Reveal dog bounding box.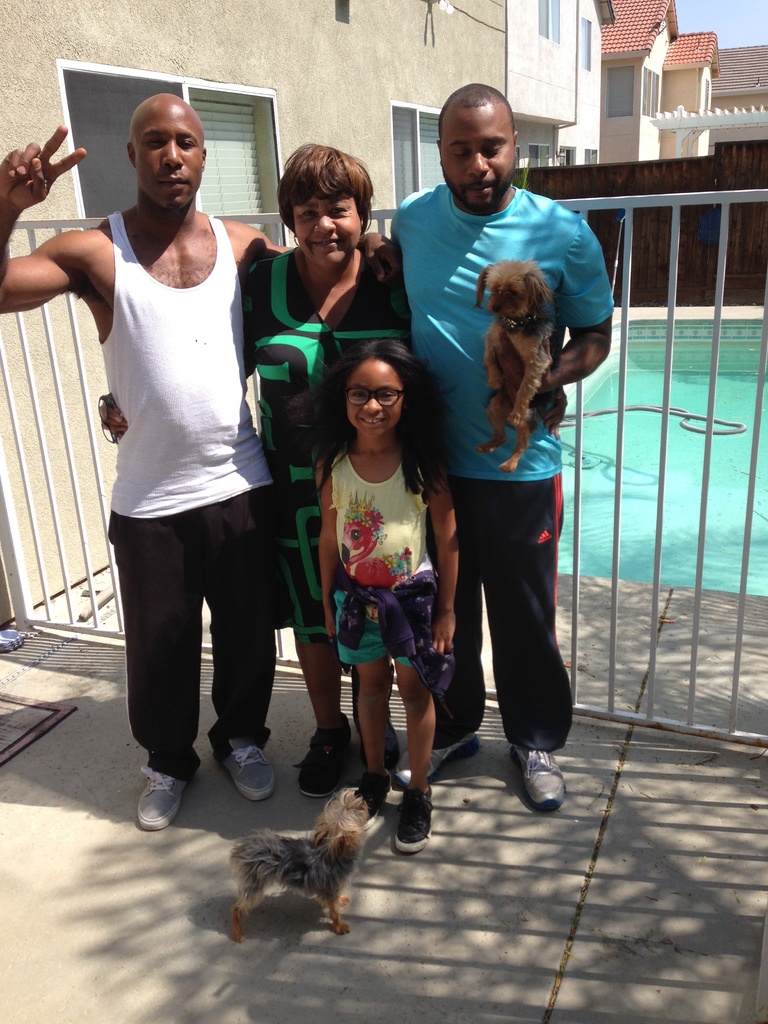
Revealed: {"left": 471, "top": 254, "right": 563, "bottom": 473}.
